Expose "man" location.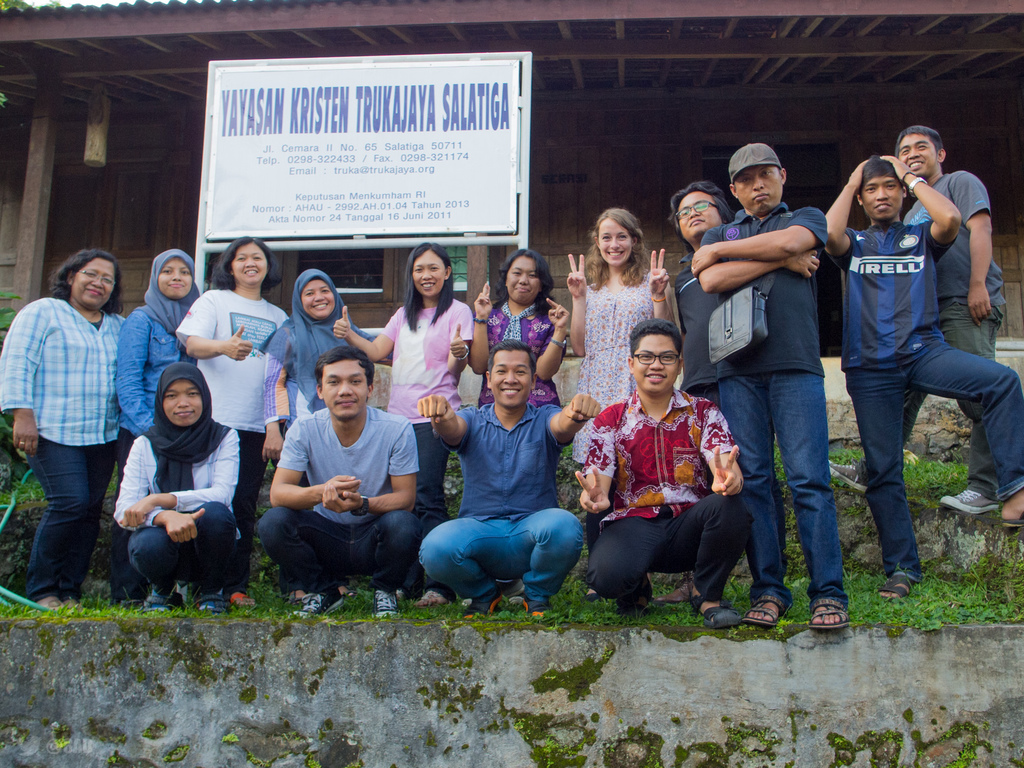
Exposed at {"left": 680, "top": 140, "right": 856, "bottom": 621}.
